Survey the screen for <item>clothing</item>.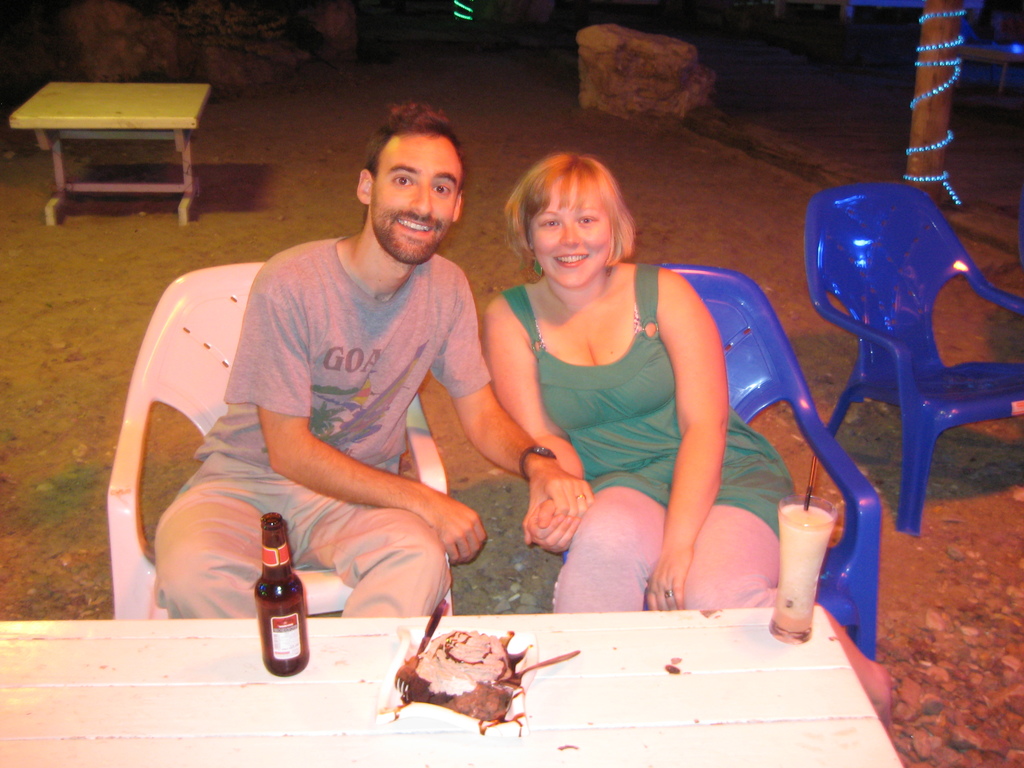
Survey found: <bbox>548, 486, 903, 711</bbox>.
